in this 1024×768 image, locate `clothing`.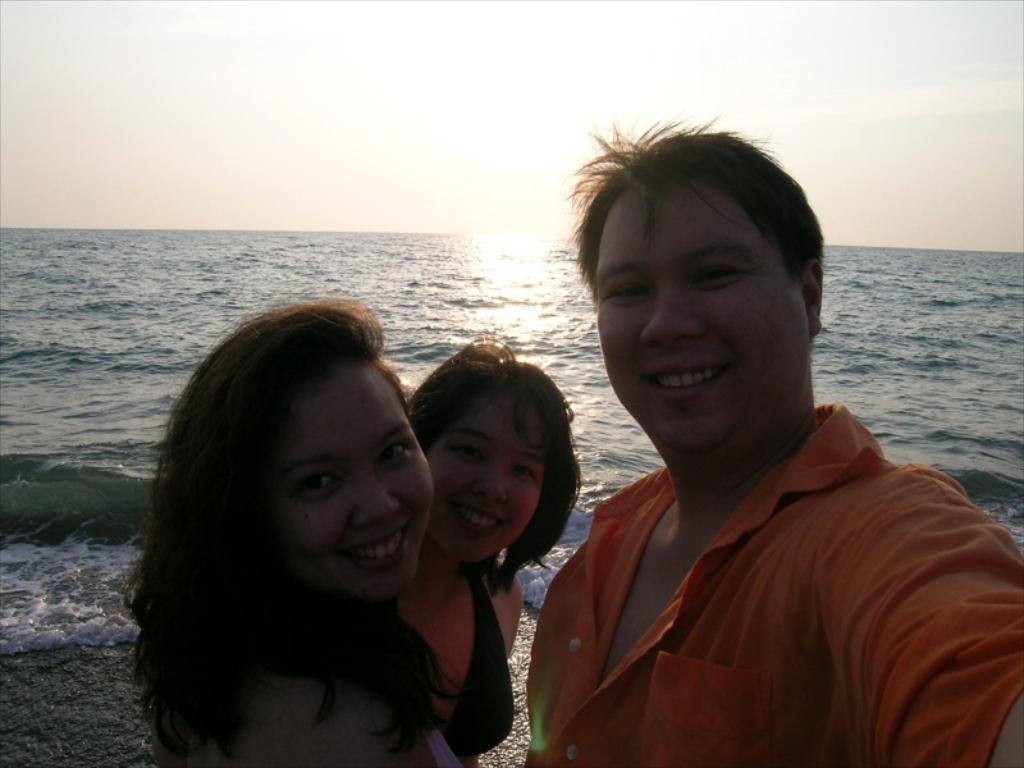
Bounding box: <box>444,571,511,767</box>.
